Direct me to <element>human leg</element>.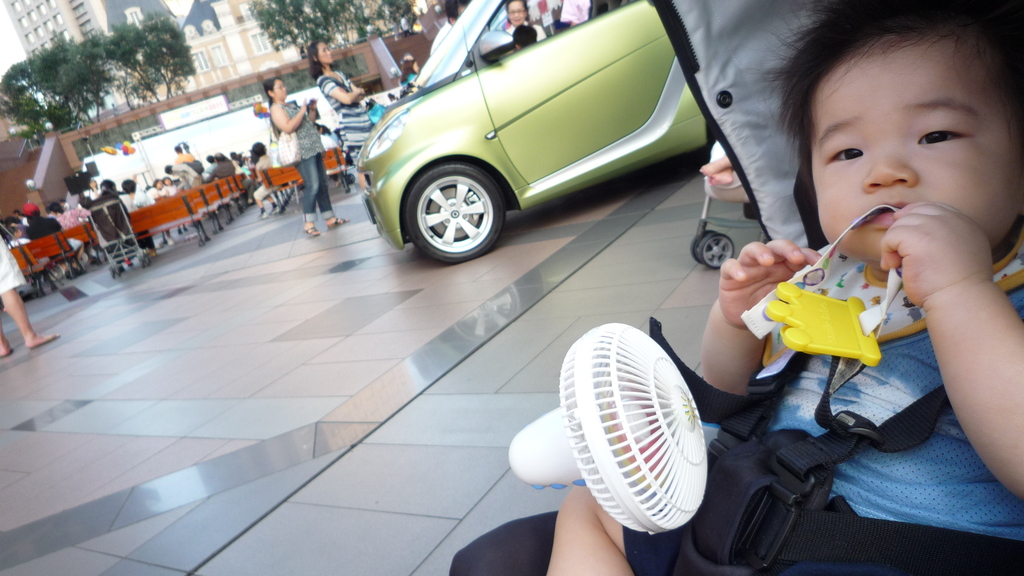
Direction: (left=292, top=156, right=319, bottom=237).
